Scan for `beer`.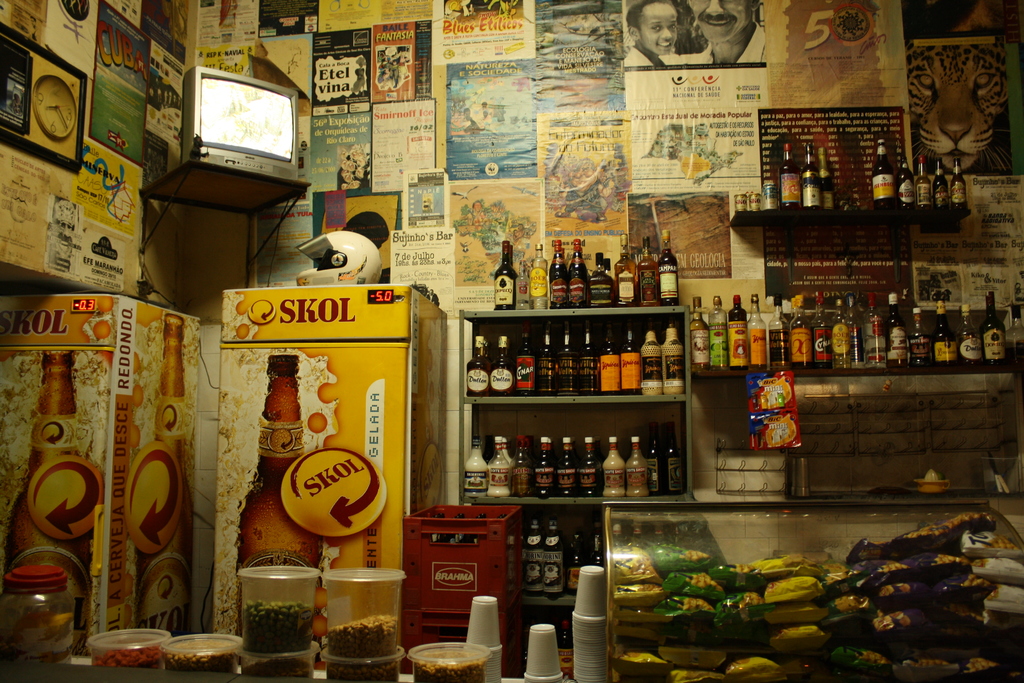
Scan result: <bbox>558, 432, 584, 500</bbox>.
